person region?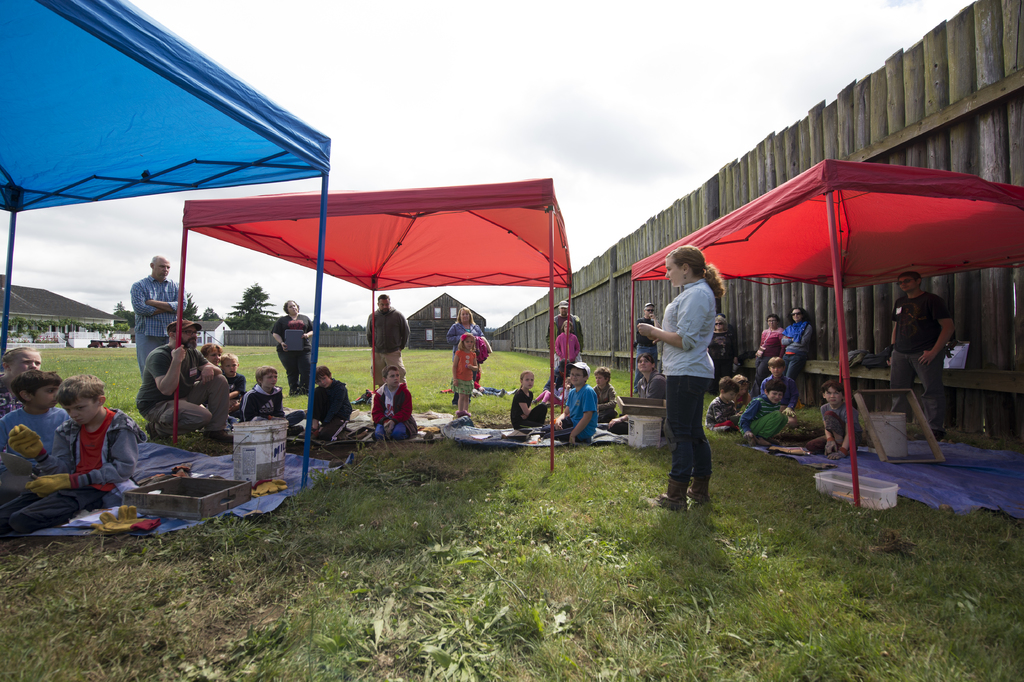
<box>6,369,145,538</box>
